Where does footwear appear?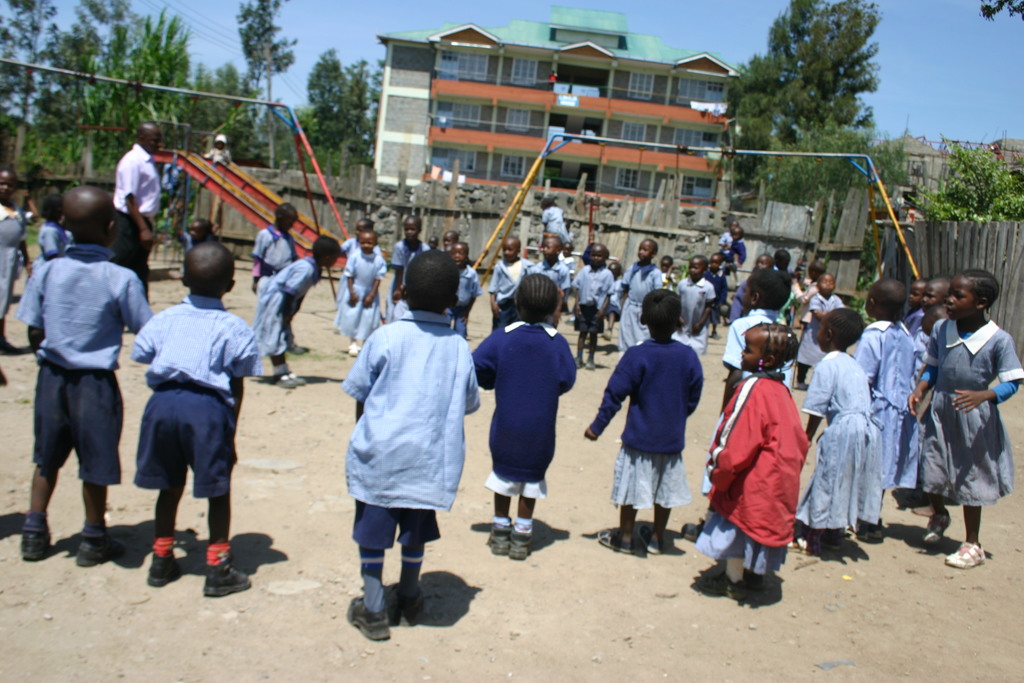
Appears at pyautogui.locateOnScreen(351, 343, 360, 355).
